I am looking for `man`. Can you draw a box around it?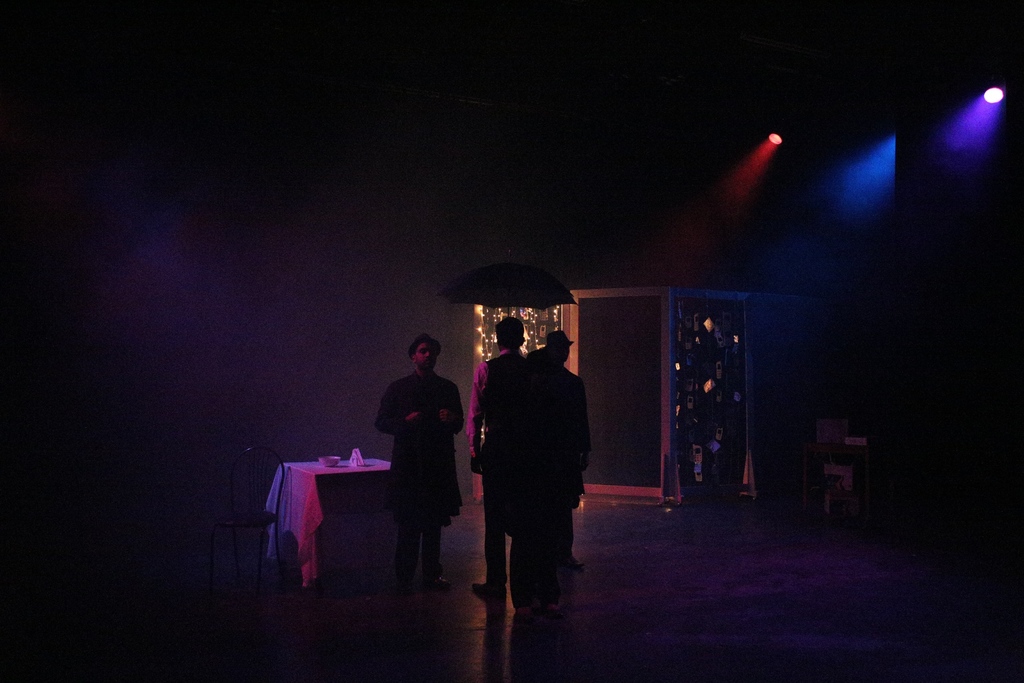
Sure, the bounding box is 467:322:542:609.
